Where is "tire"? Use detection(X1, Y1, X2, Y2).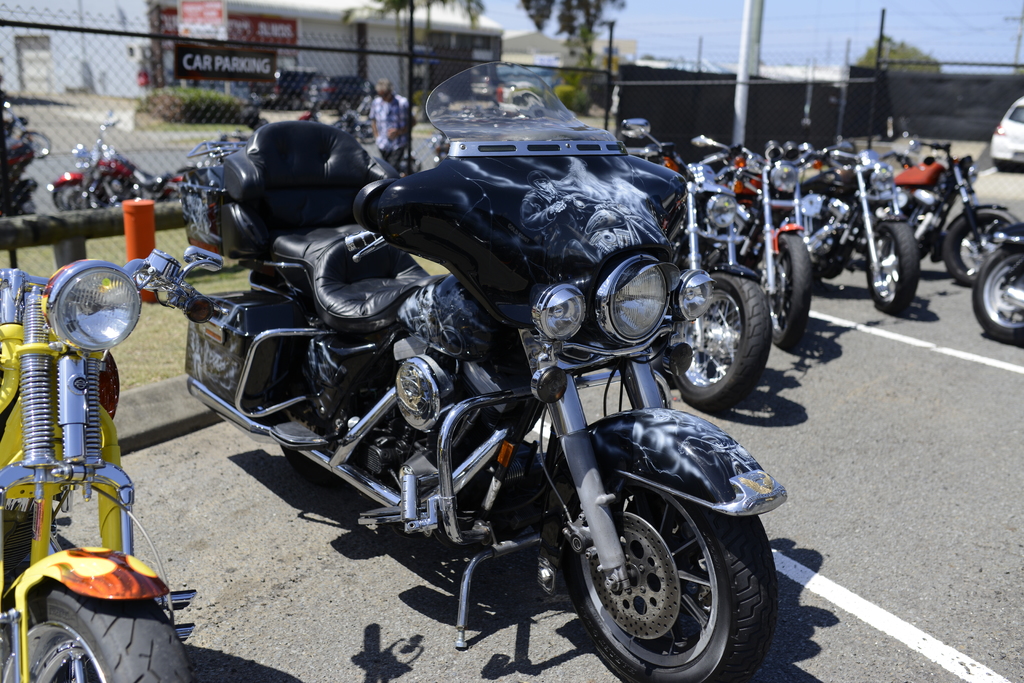
detection(356, 122, 378, 147).
